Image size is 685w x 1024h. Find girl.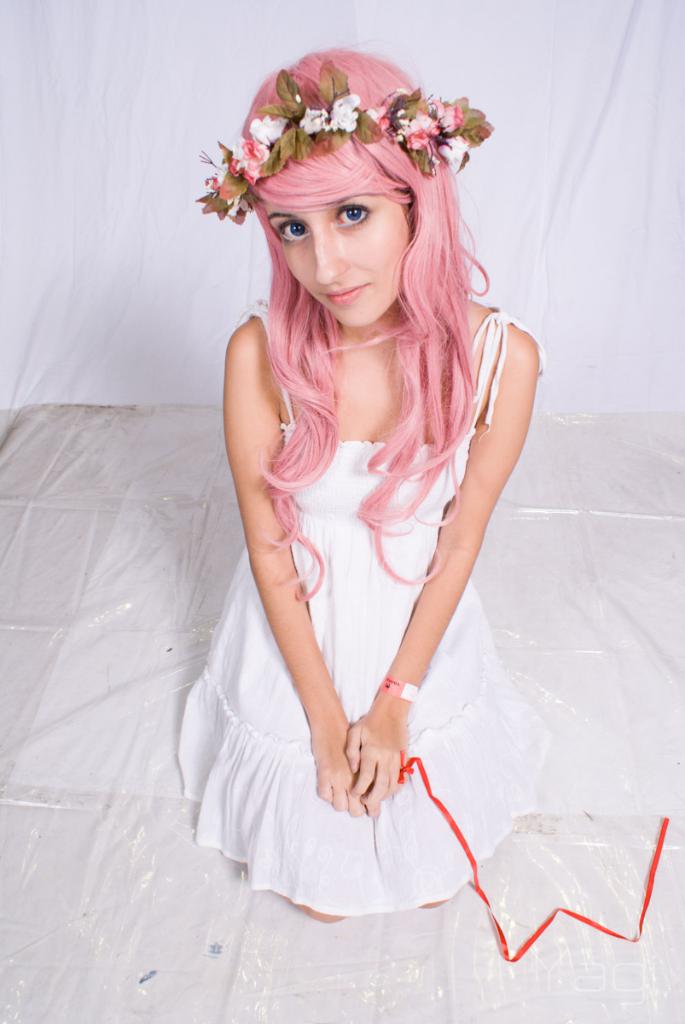
[190,46,550,921].
